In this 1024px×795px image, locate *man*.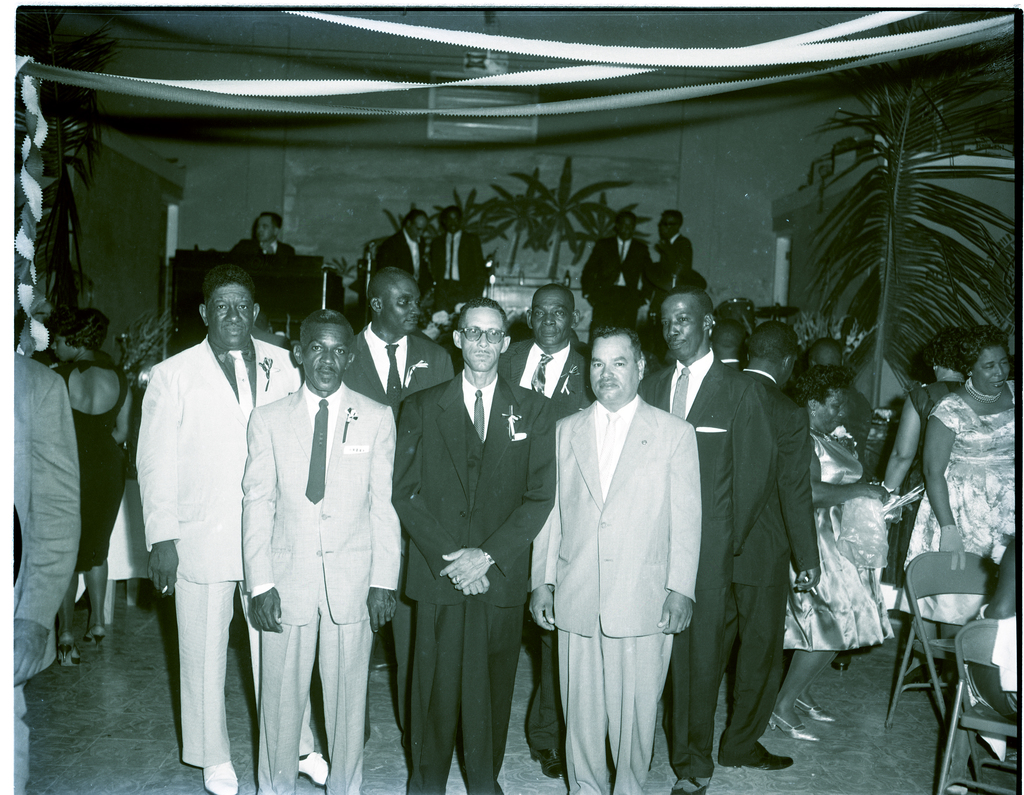
Bounding box: bbox(138, 259, 304, 794).
